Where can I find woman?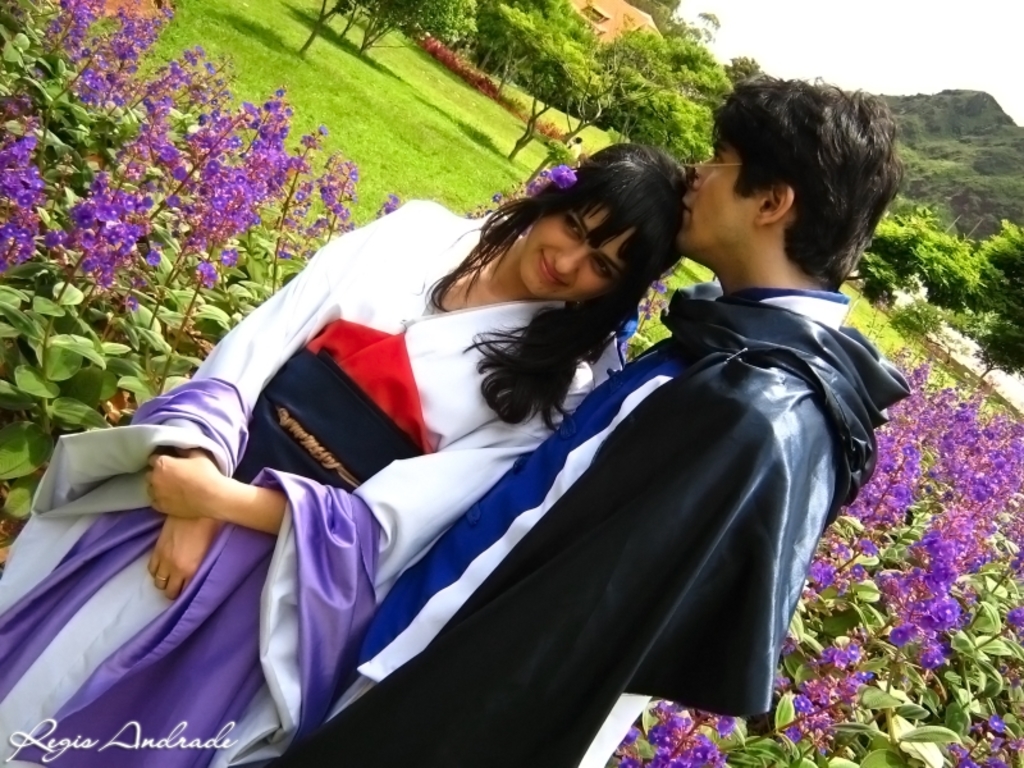
You can find it at crop(0, 142, 681, 767).
